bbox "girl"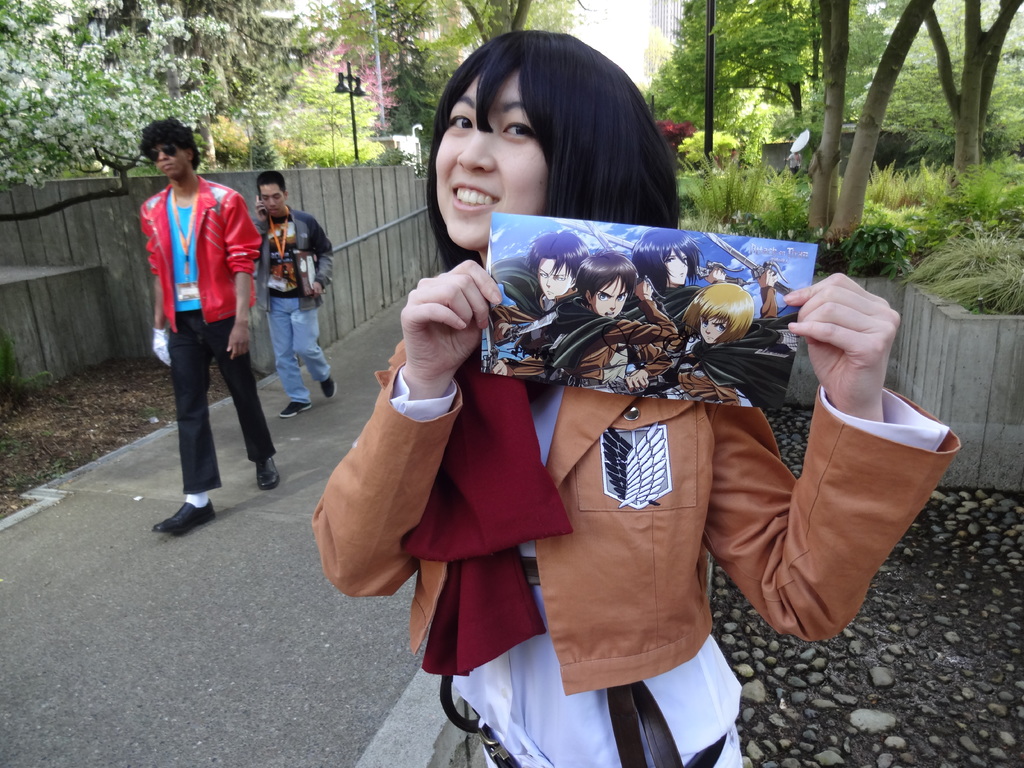
{"x1": 636, "y1": 284, "x2": 802, "y2": 409}
